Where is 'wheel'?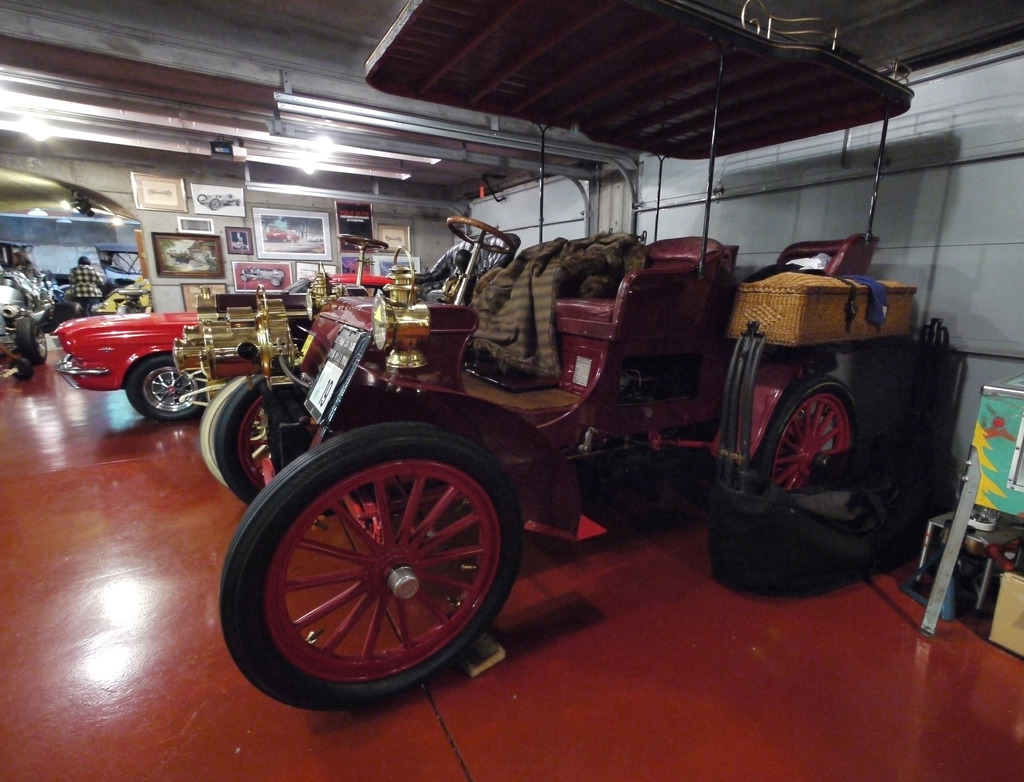
bbox(212, 201, 221, 208).
